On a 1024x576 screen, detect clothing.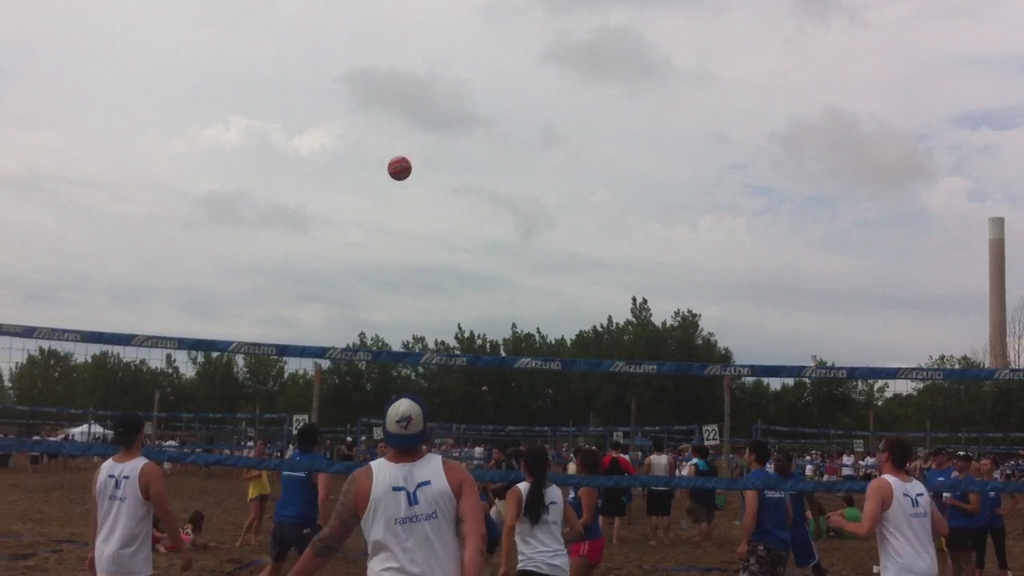
978,474,1009,570.
